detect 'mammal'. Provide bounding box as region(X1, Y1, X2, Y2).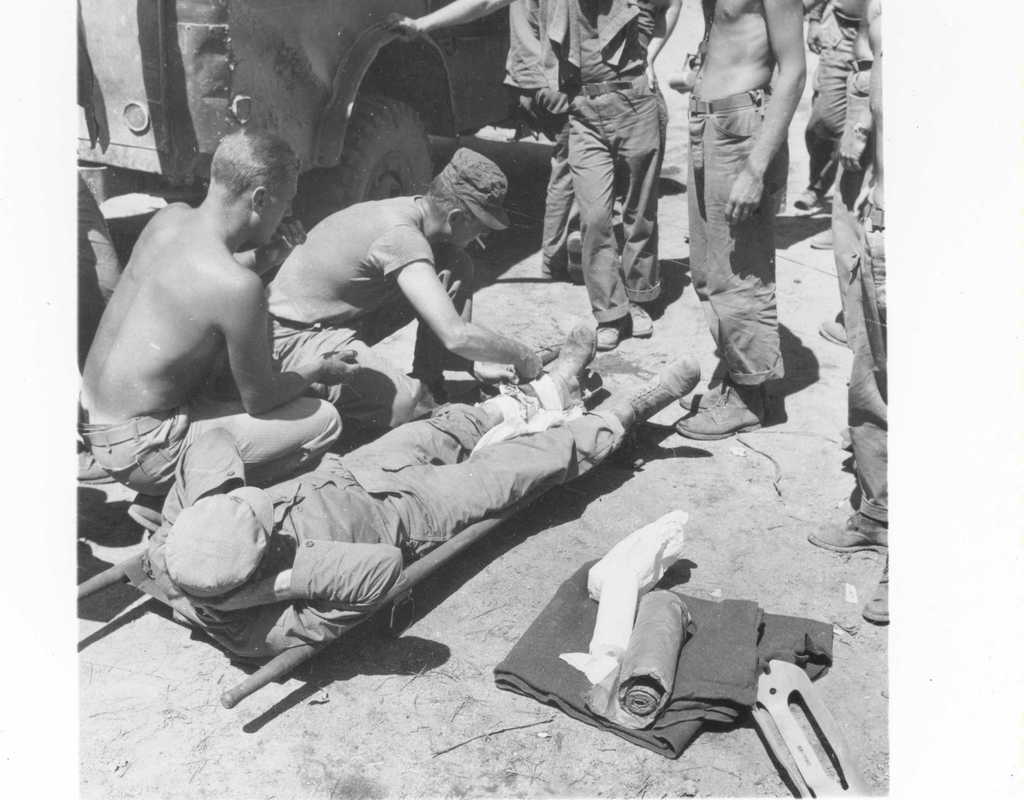
region(266, 146, 543, 414).
